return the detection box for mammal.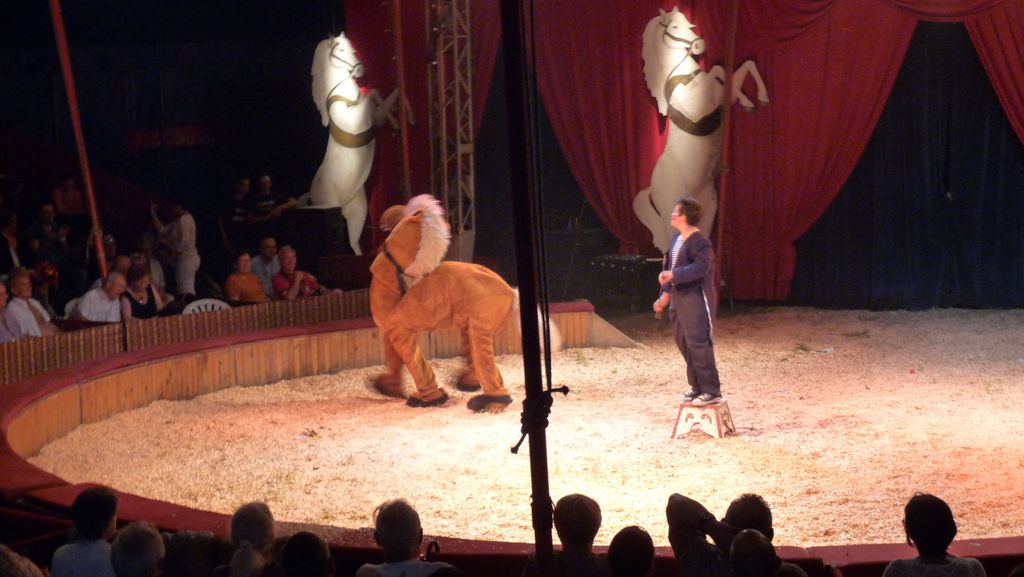
225:255:273:305.
